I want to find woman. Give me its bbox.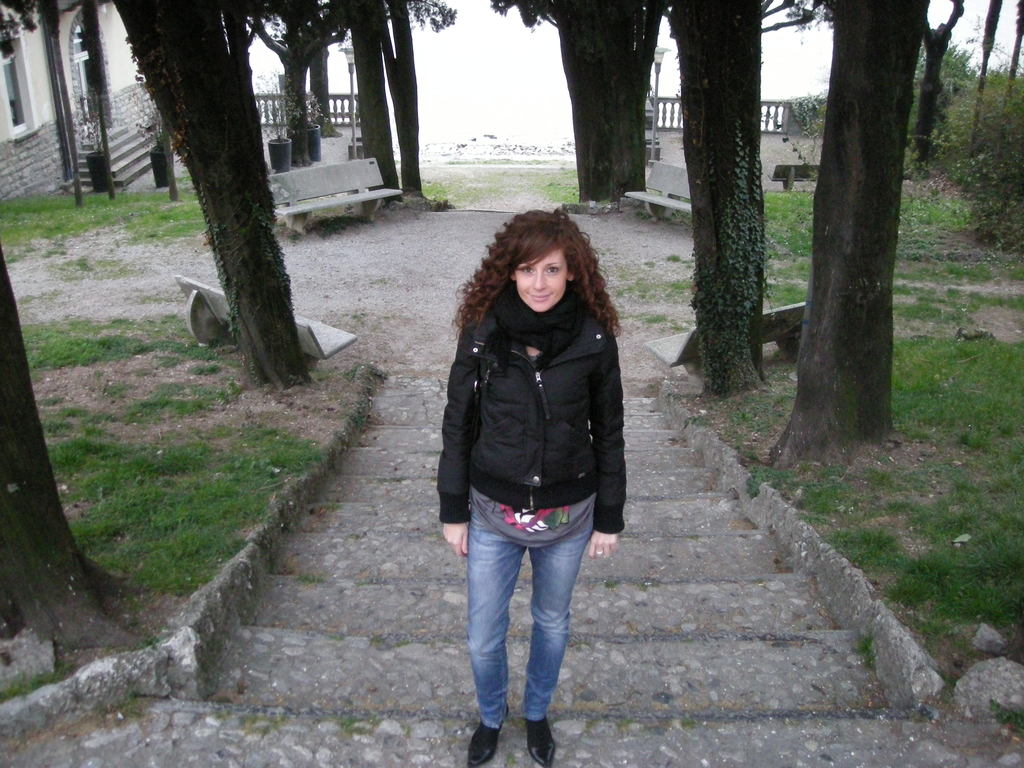
424 186 643 735.
